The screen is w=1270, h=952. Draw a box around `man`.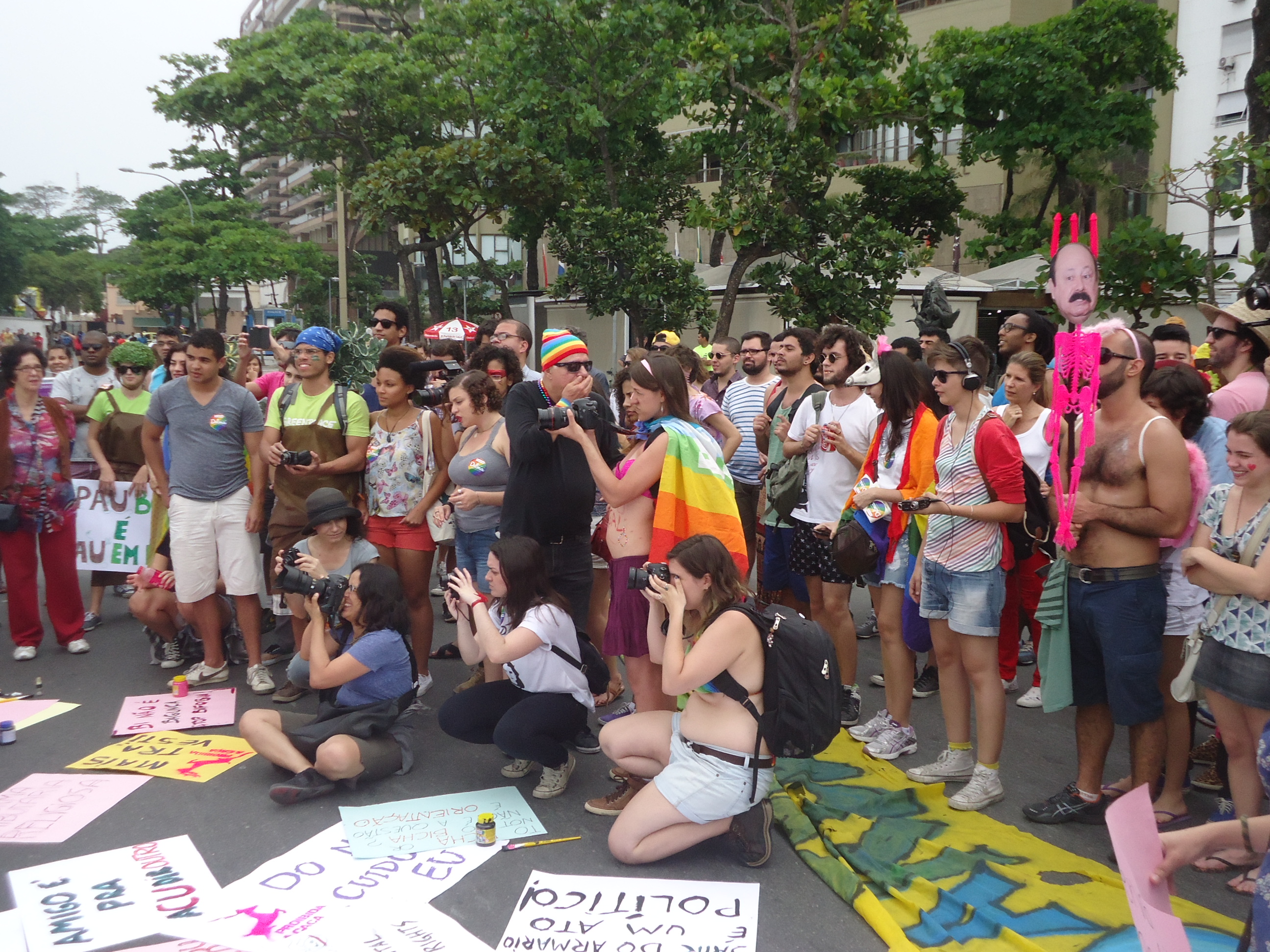
detection(383, 158, 432, 355).
